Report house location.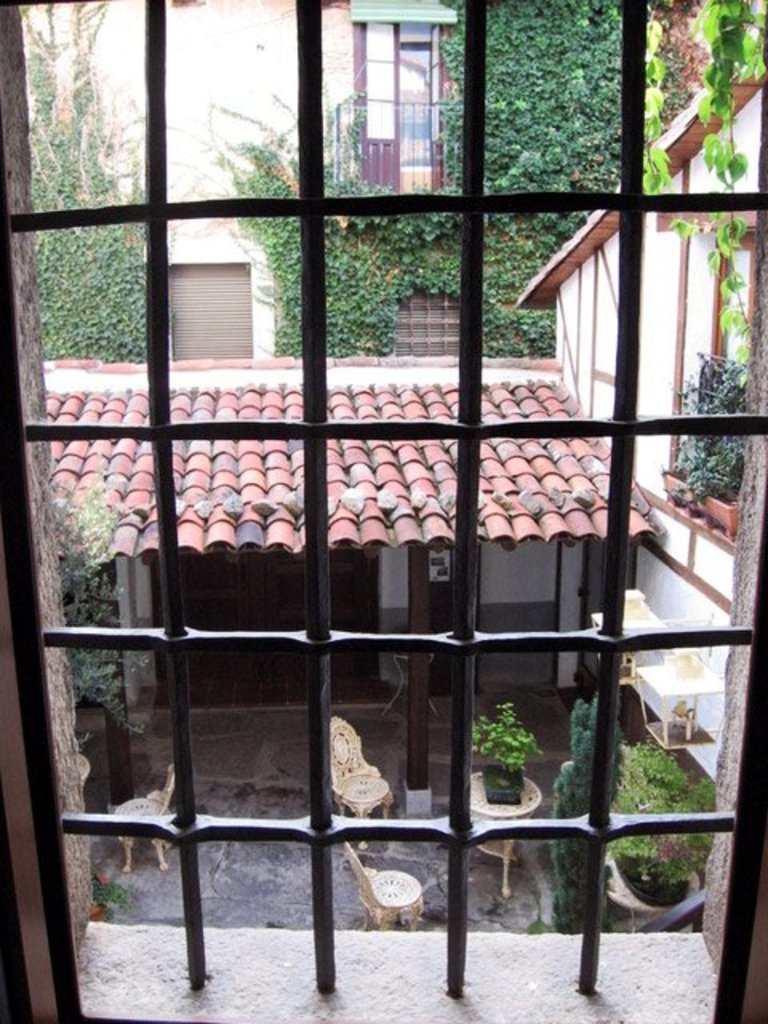
Report: l=352, t=0, r=573, b=422.
